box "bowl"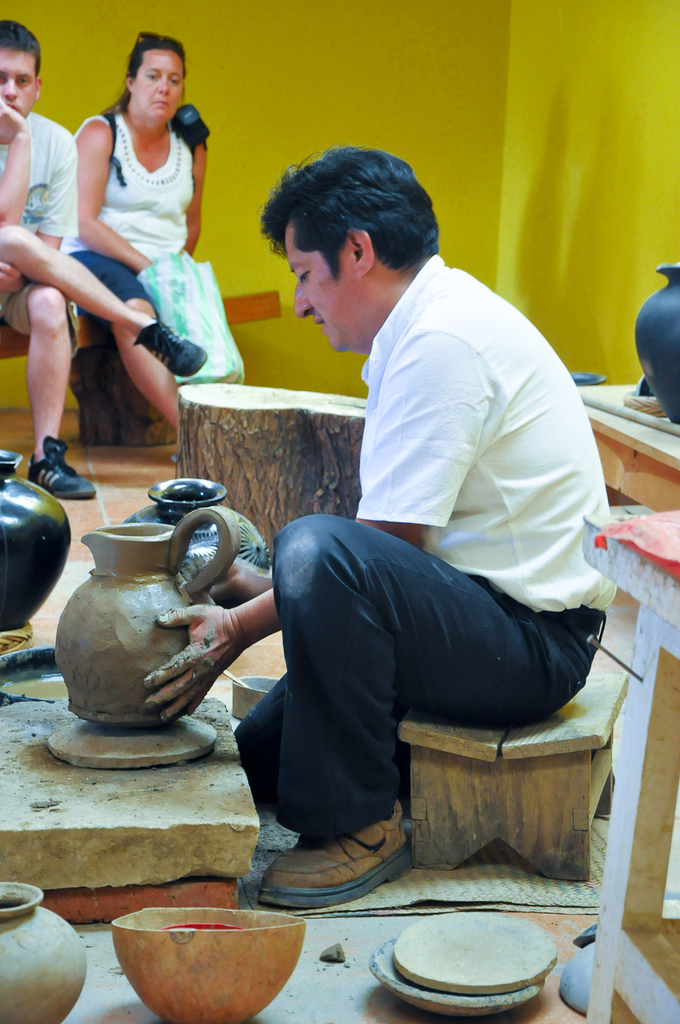
region(231, 677, 281, 715)
